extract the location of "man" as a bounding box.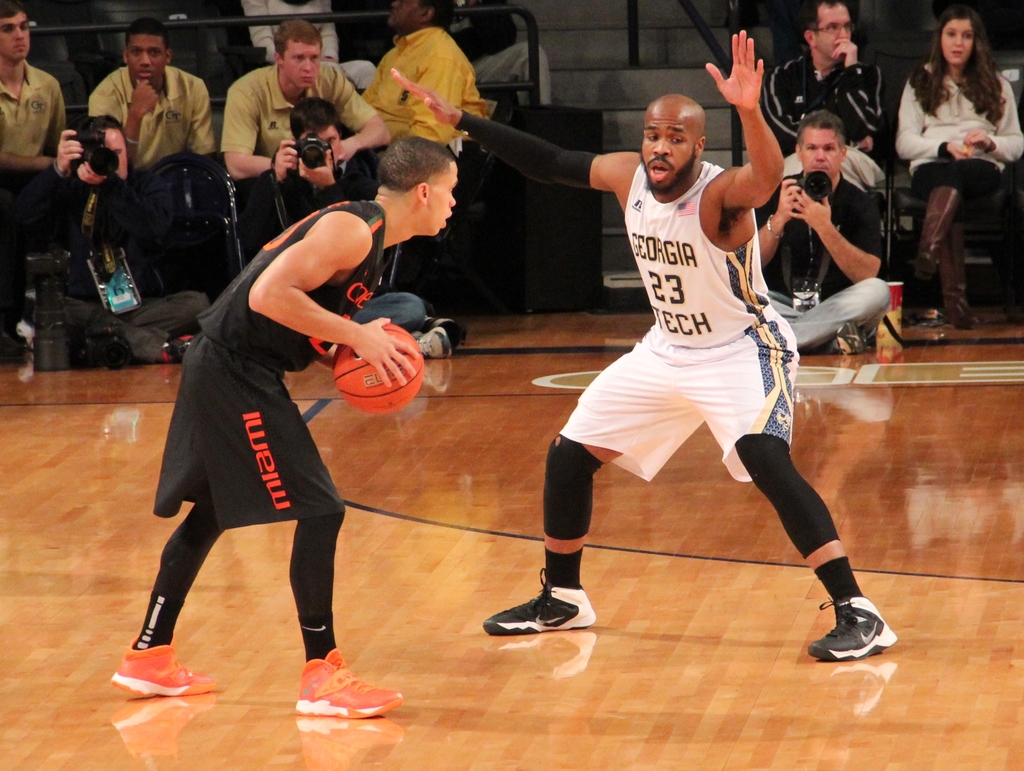
crop(758, 0, 903, 173).
